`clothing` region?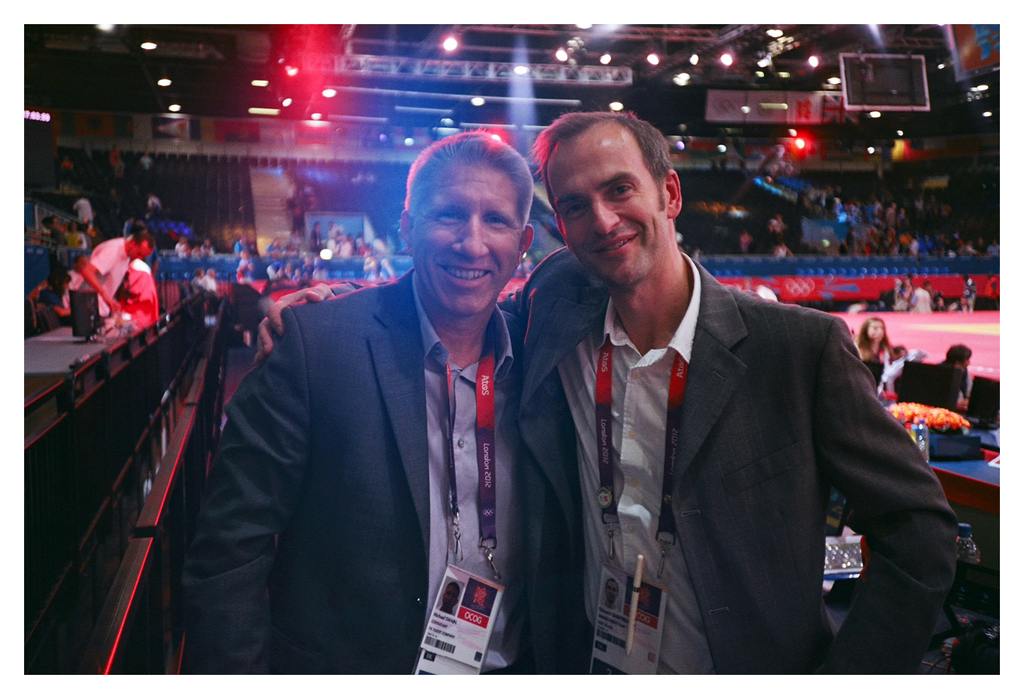
<region>529, 217, 934, 683</region>
